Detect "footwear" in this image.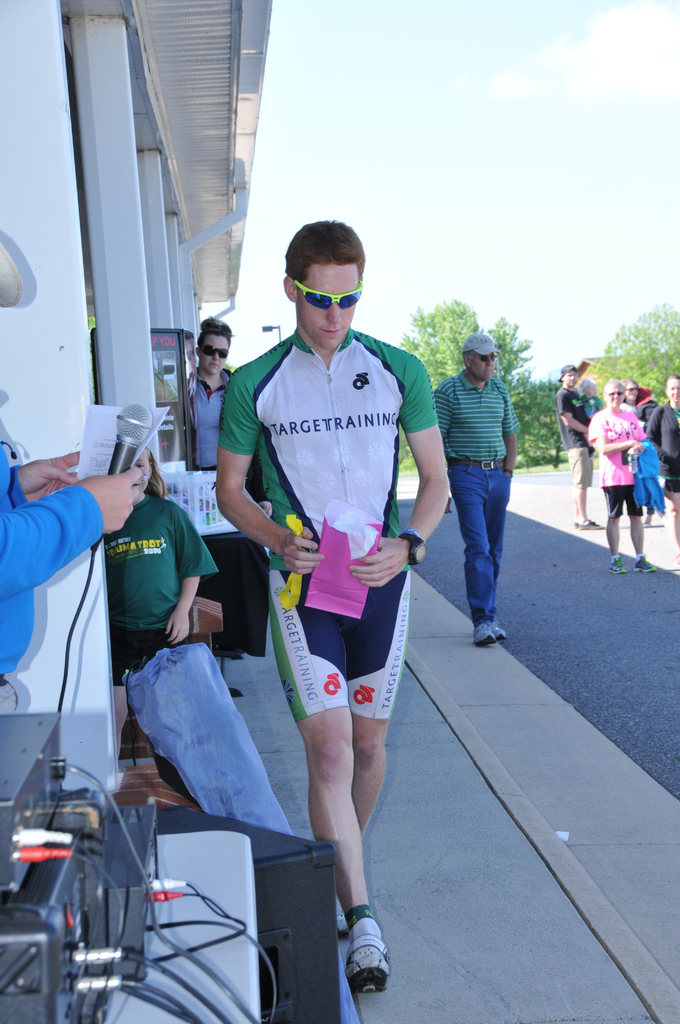
Detection: box=[471, 620, 501, 648].
